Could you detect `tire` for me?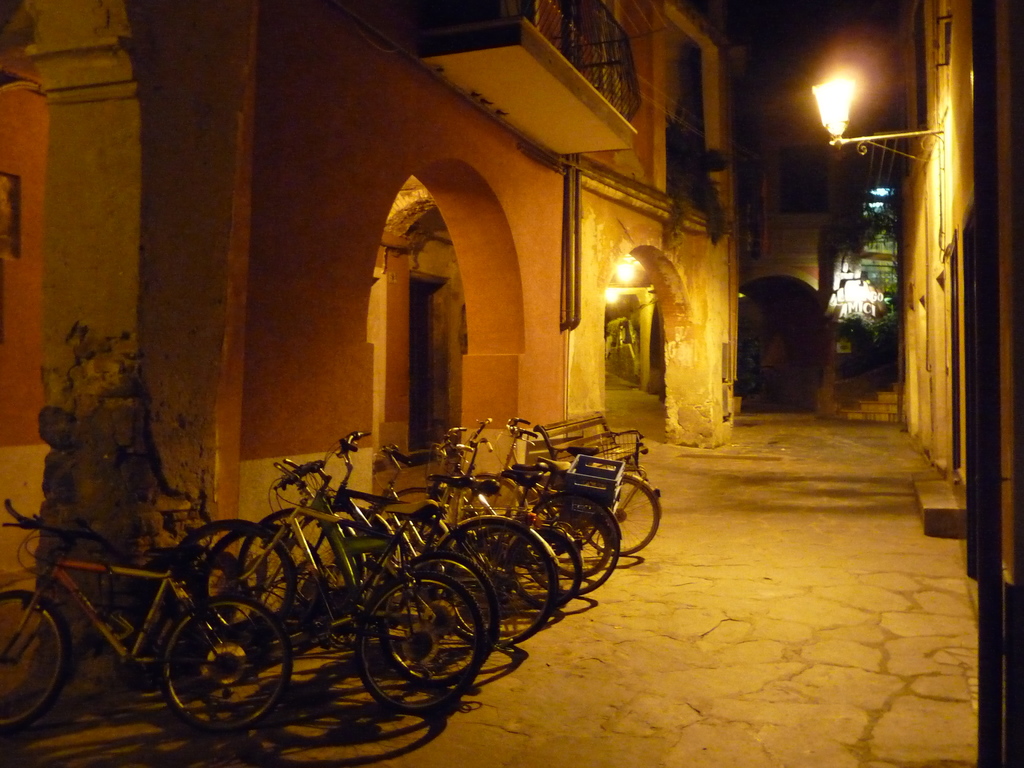
Detection result: l=508, t=523, r=584, b=609.
